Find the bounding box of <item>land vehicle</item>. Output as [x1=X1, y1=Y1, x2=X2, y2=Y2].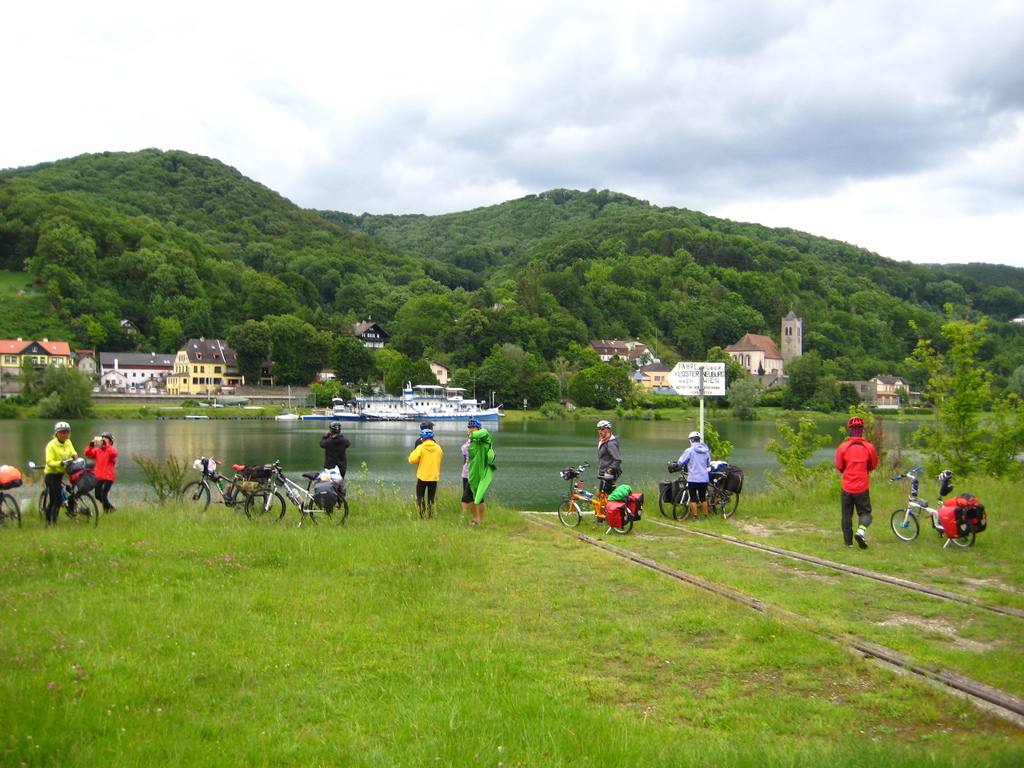
[x1=671, y1=471, x2=740, y2=523].
